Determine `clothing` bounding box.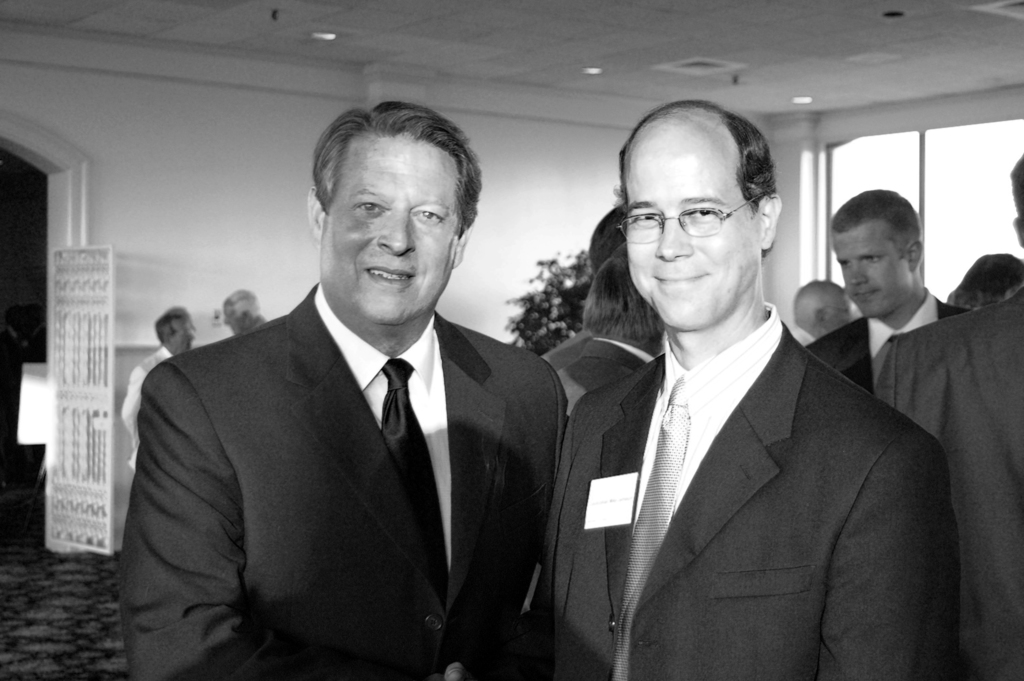
Determined: crop(805, 287, 973, 398).
